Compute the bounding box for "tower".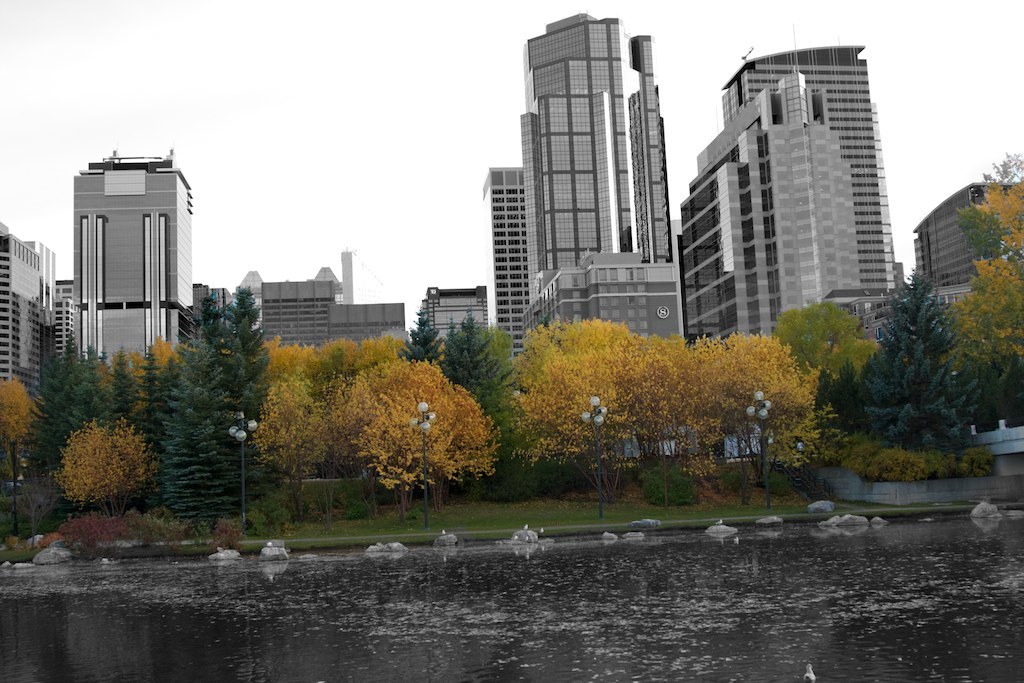
[x1=513, y1=6, x2=702, y2=379].
